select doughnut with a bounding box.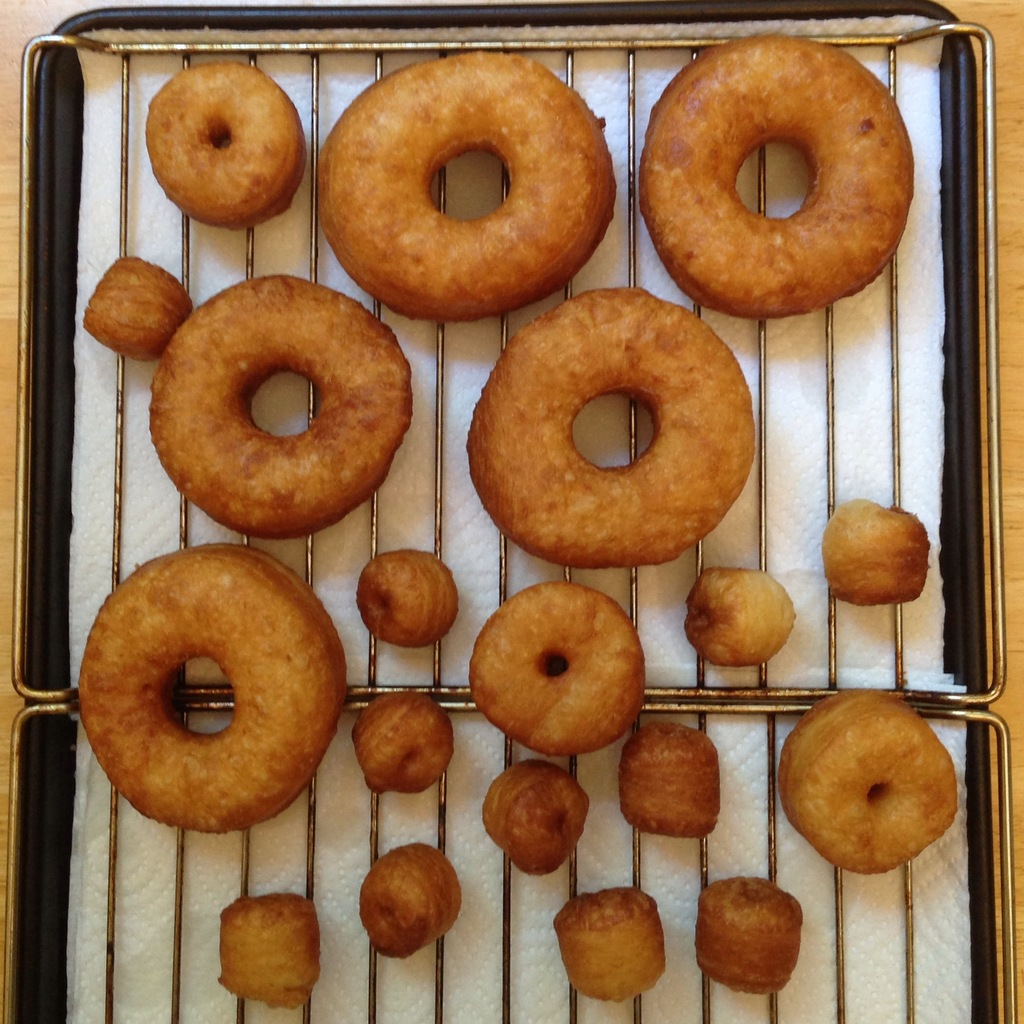
Rect(643, 36, 915, 321).
